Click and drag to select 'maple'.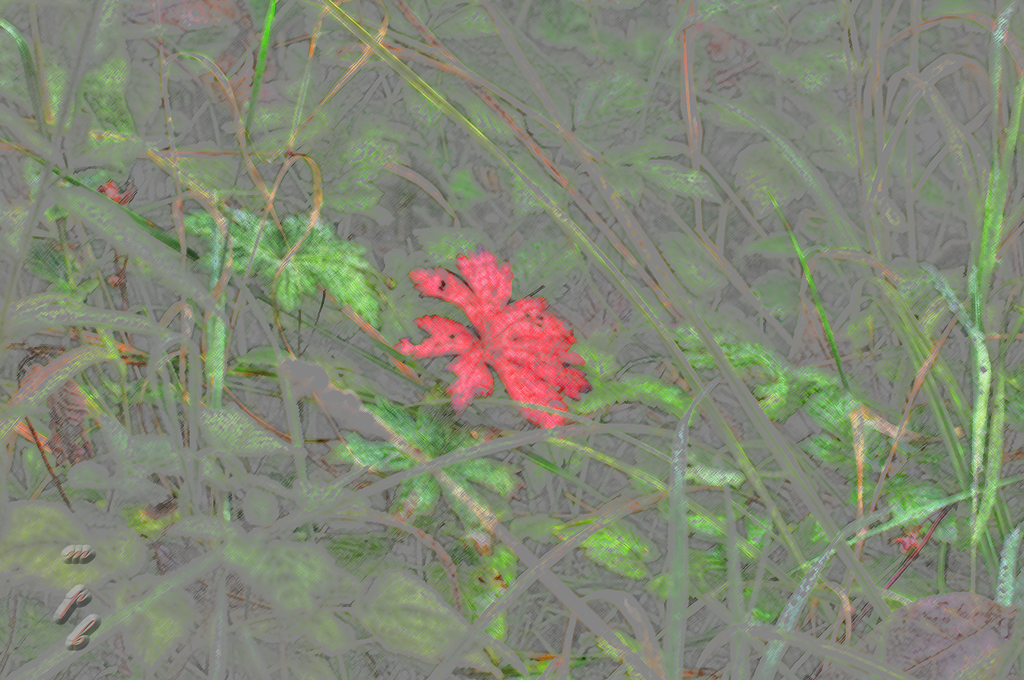
Selection: crop(387, 246, 591, 436).
